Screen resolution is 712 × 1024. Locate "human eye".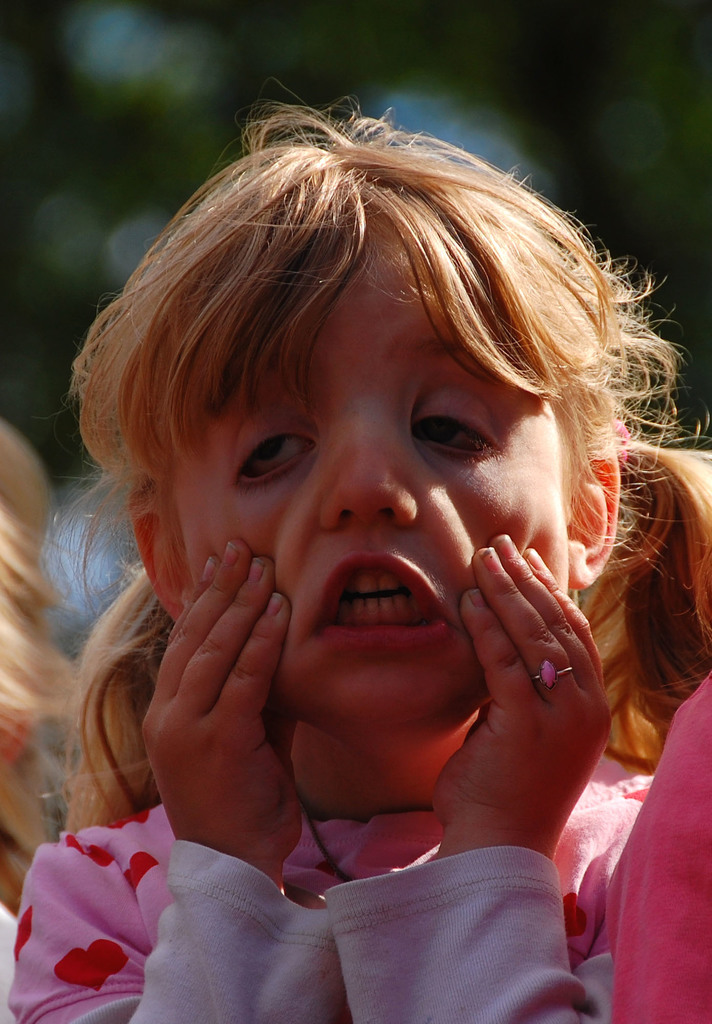
box(410, 394, 499, 471).
